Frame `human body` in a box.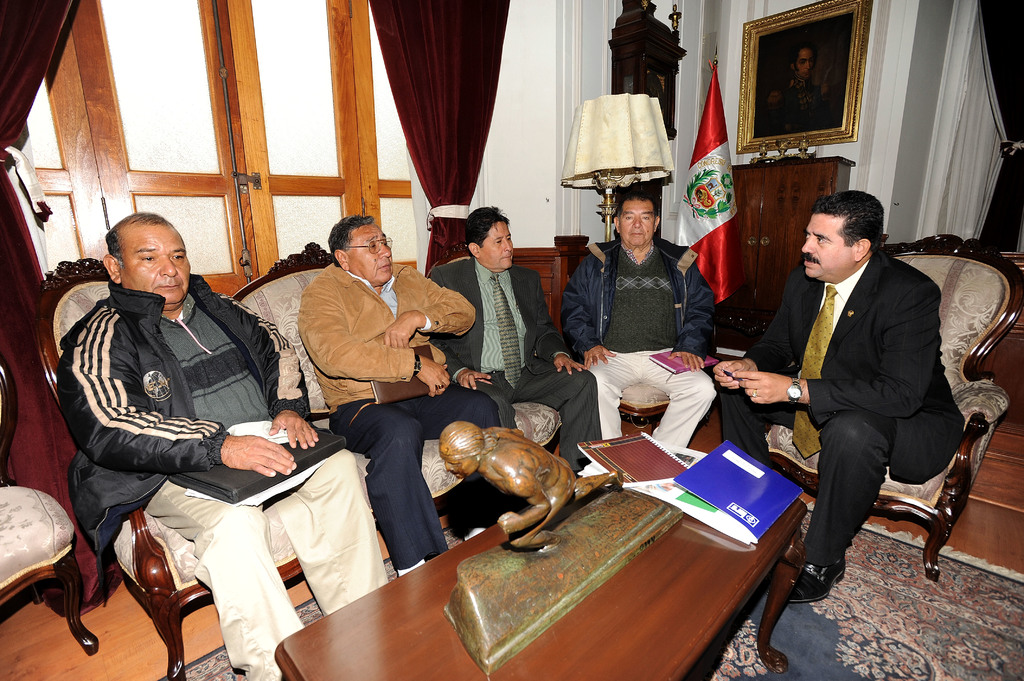
[x1=715, y1=191, x2=963, y2=604].
